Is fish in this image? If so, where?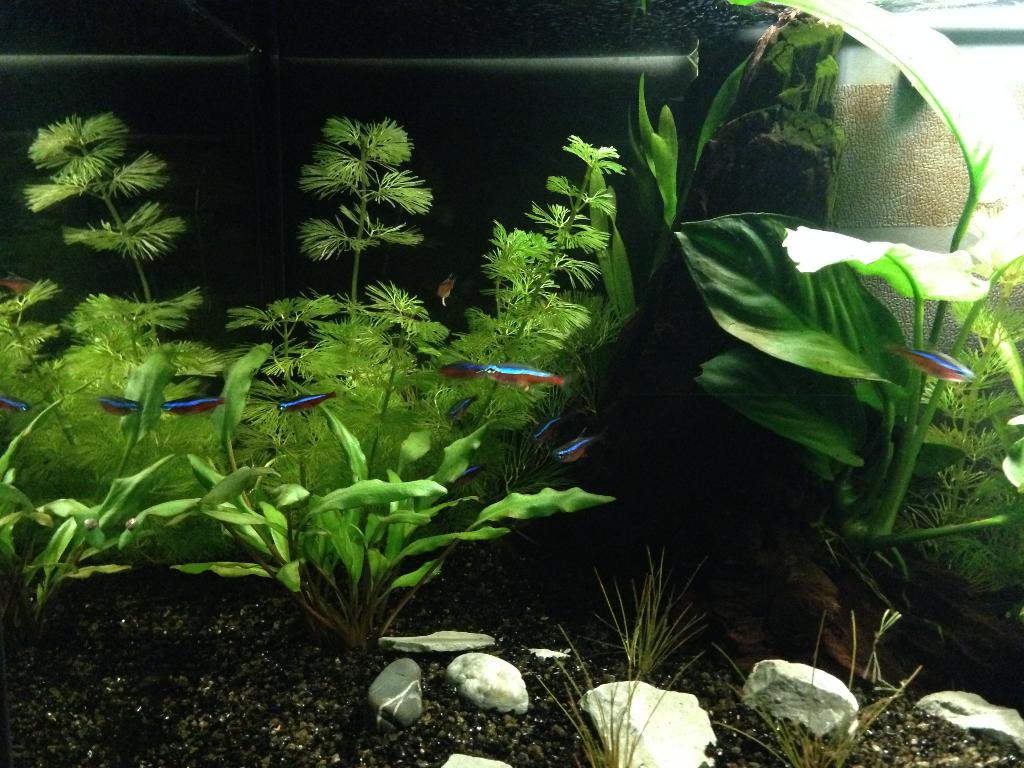
Yes, at region(277, 386, 342, 411).
